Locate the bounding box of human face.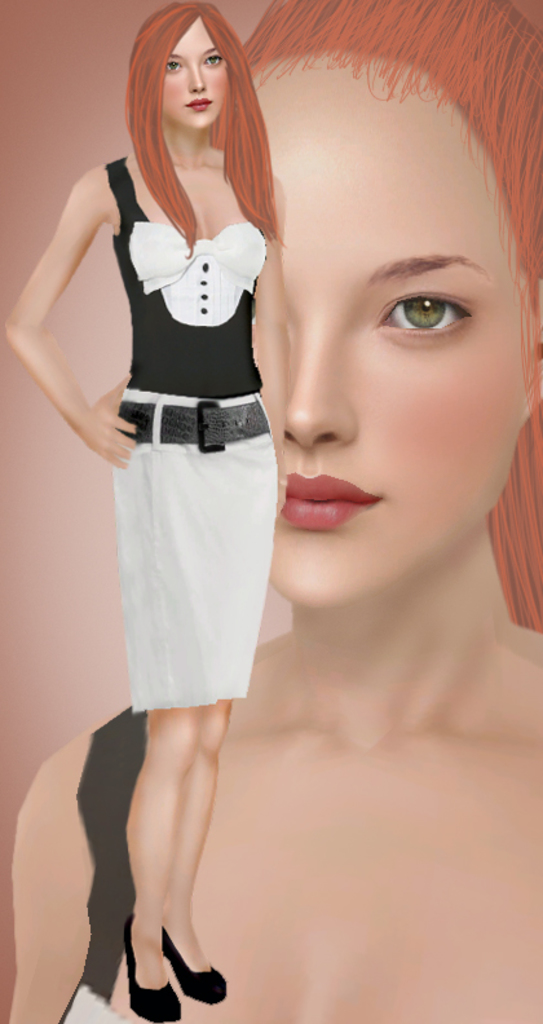
Bounding box: 256,59,527,610.
